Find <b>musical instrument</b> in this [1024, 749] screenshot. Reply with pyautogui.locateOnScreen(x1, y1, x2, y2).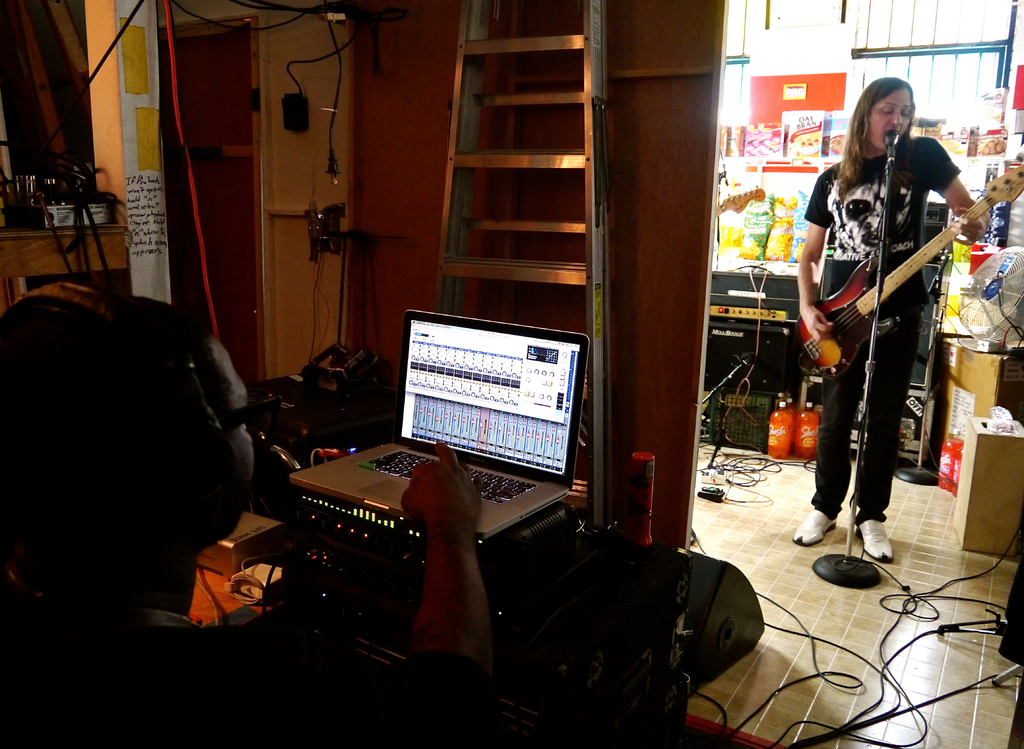
pyautogui.locateOnScreen(790, 151, 1023, 380).
